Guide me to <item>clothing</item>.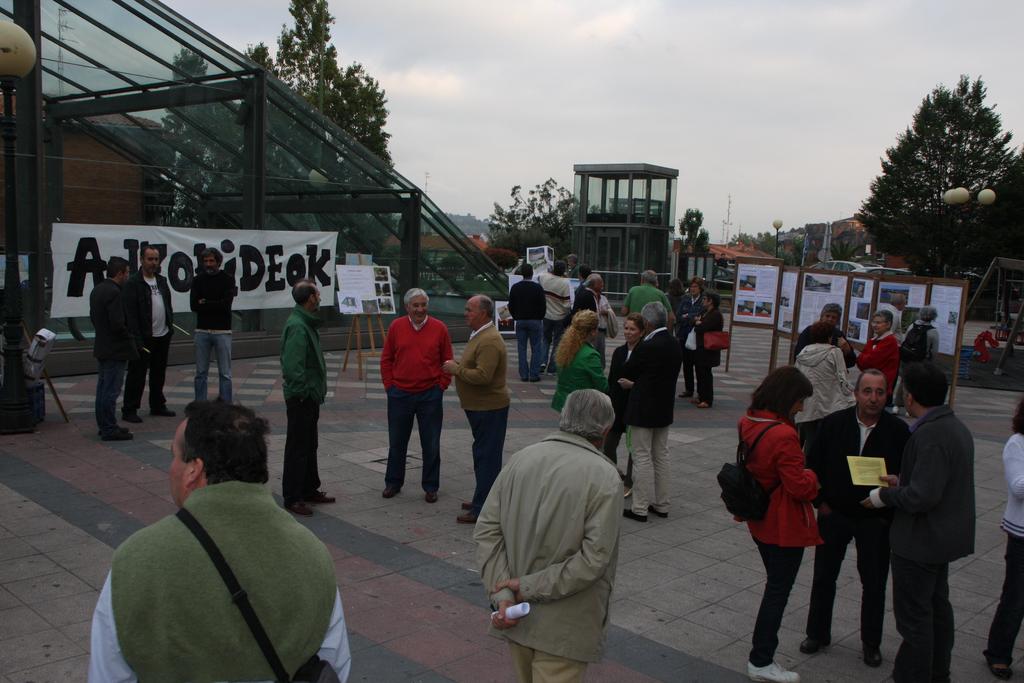
Guidance: BBox(604, 341, 639, 482).
